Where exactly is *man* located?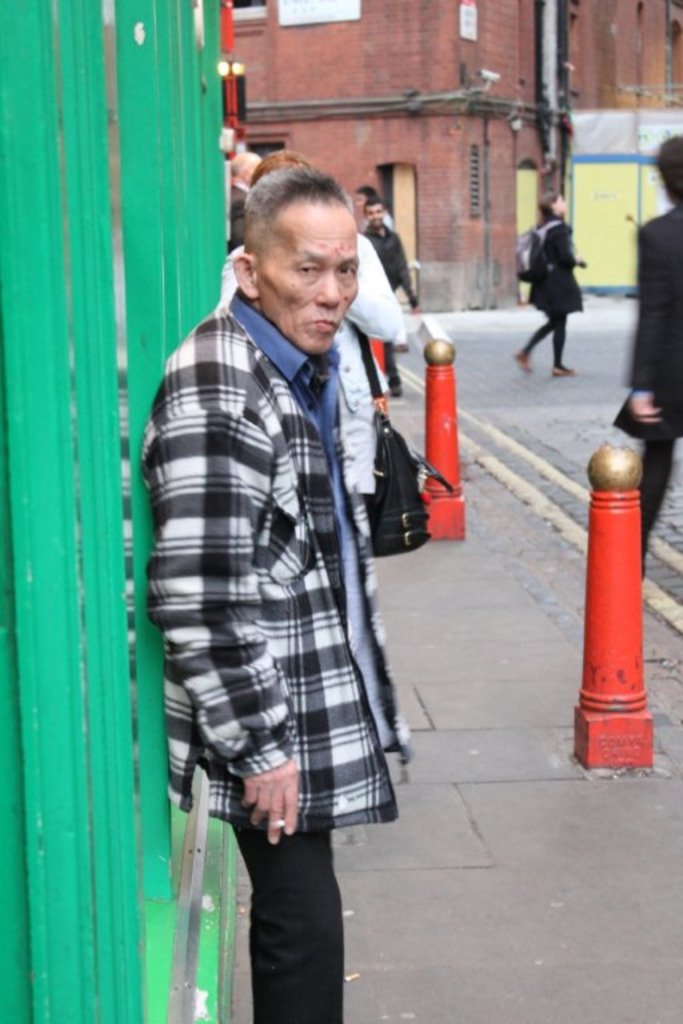
Its bounding box is 247 152 307 183.
